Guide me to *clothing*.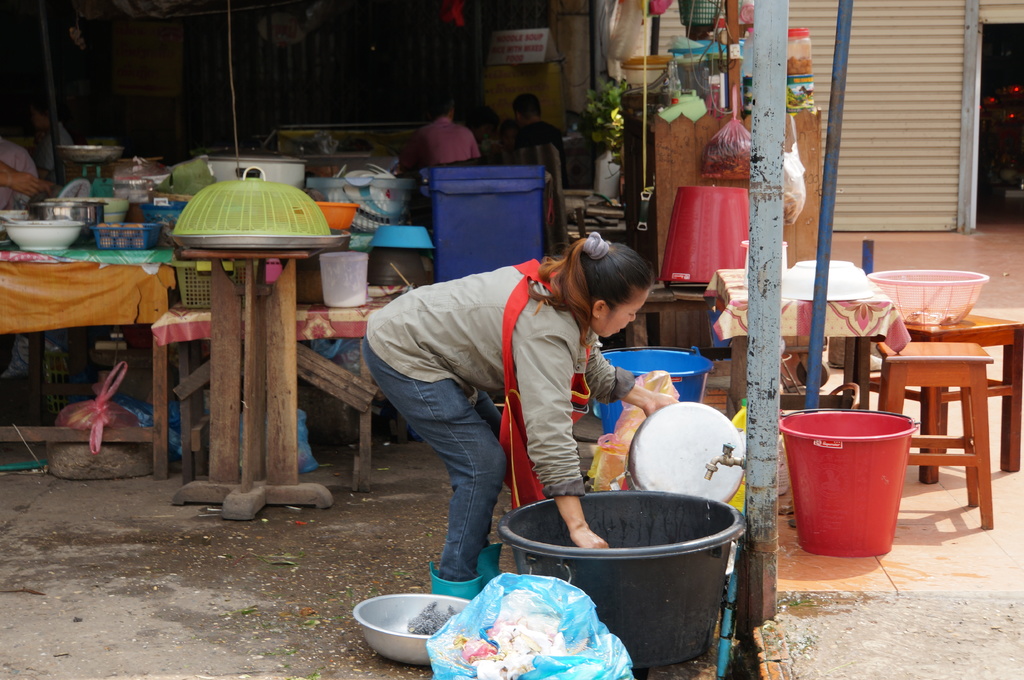
Guidance: BBox(36, 122, 72, 185).
